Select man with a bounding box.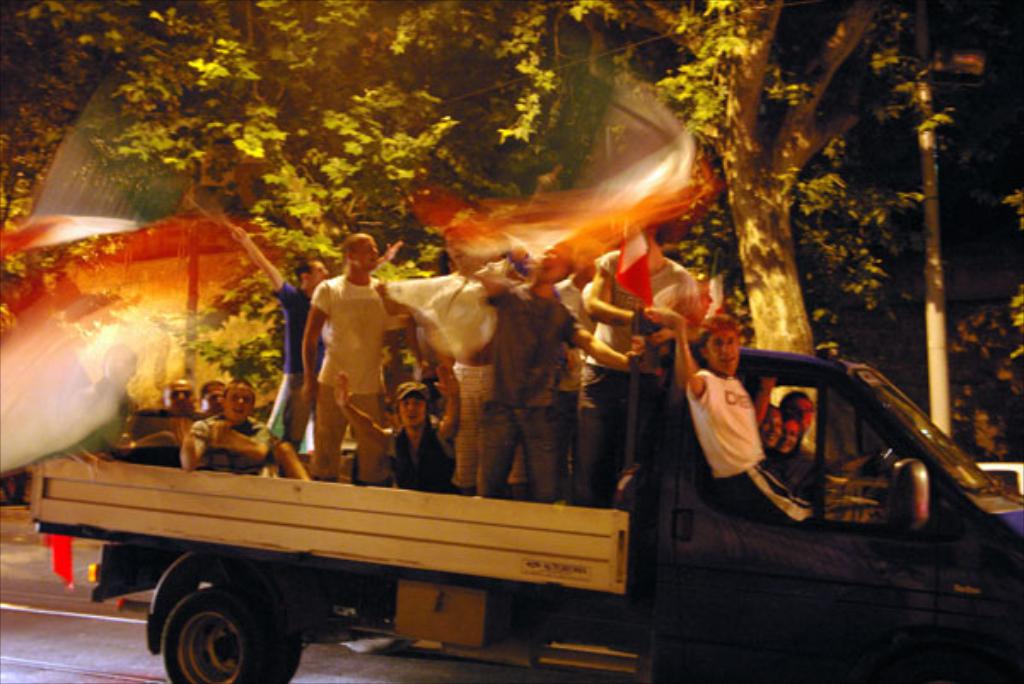
{"x1": 118, "y1": 380, "x2": 198, "y2": 447}.
